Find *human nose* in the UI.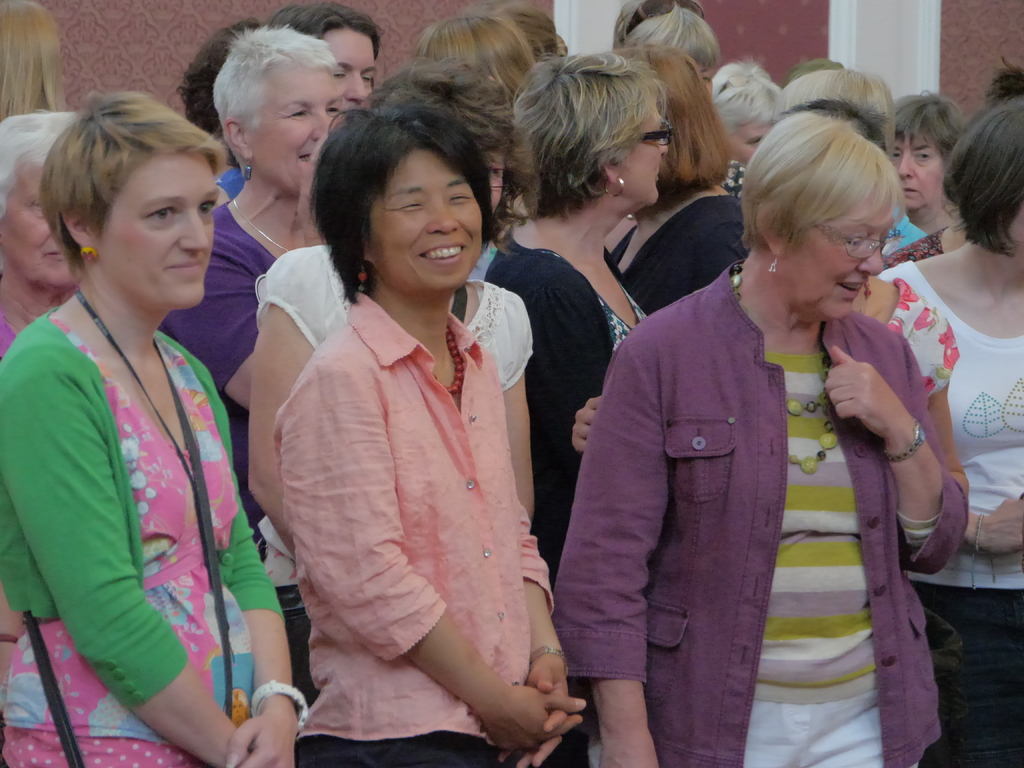
UI element at region(179, 205, 212, 253).
